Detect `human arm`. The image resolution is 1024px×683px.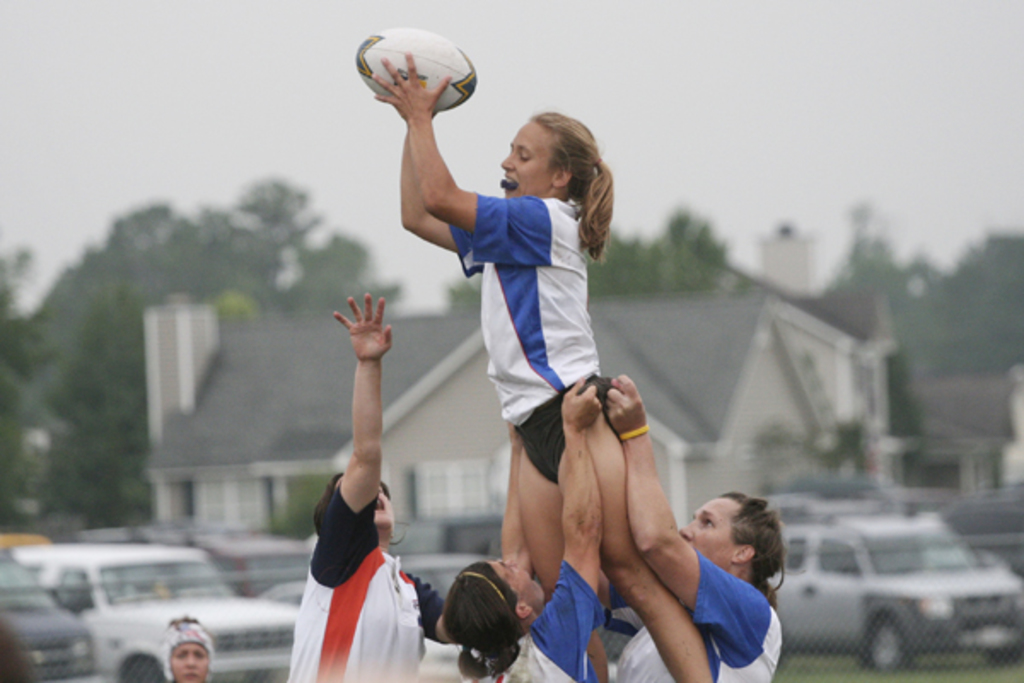
bbox=(623, 364, 761, 657).
